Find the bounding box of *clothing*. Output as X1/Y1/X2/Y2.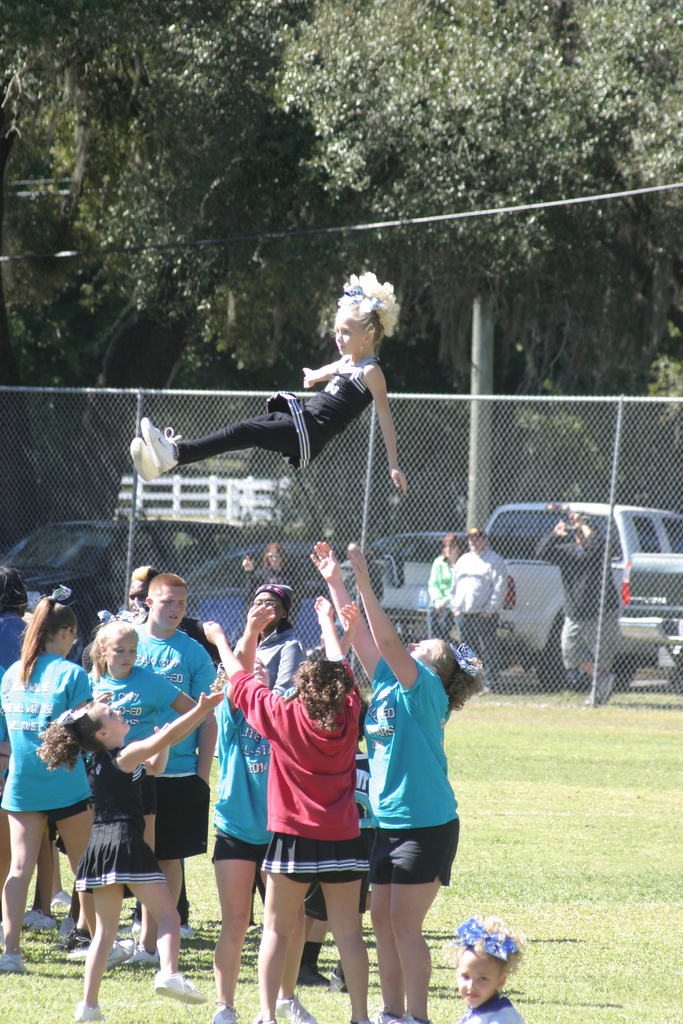
71/739/171/895.
